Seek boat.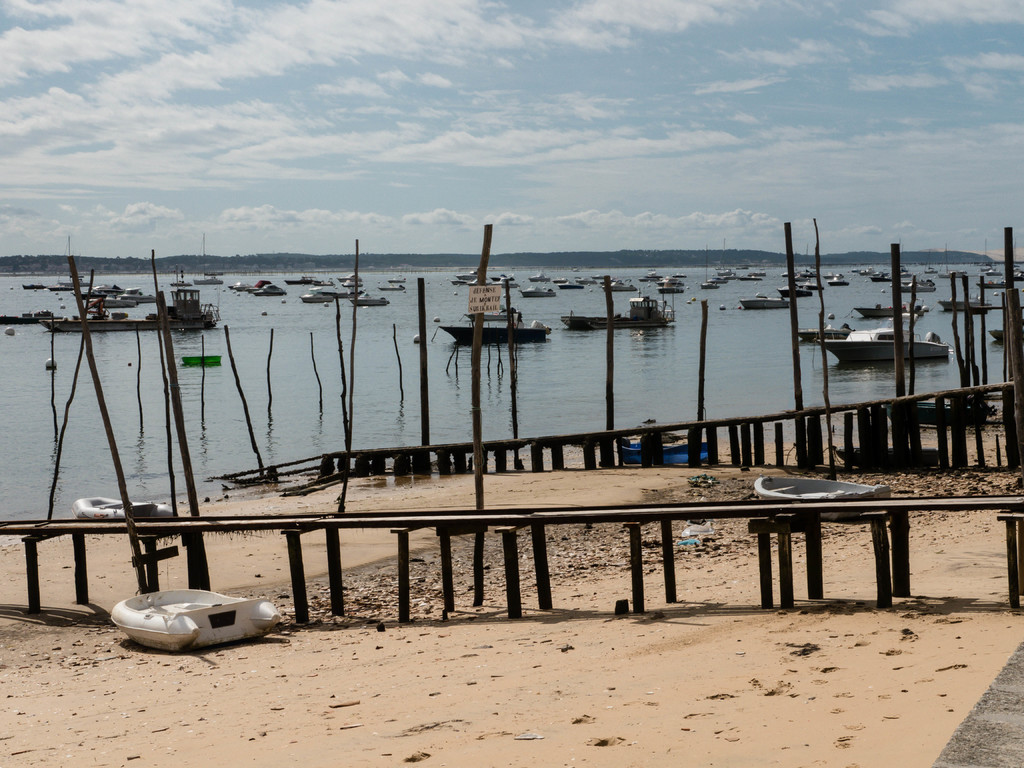
<bbox>796, 268, 814, 278</bbox>.
